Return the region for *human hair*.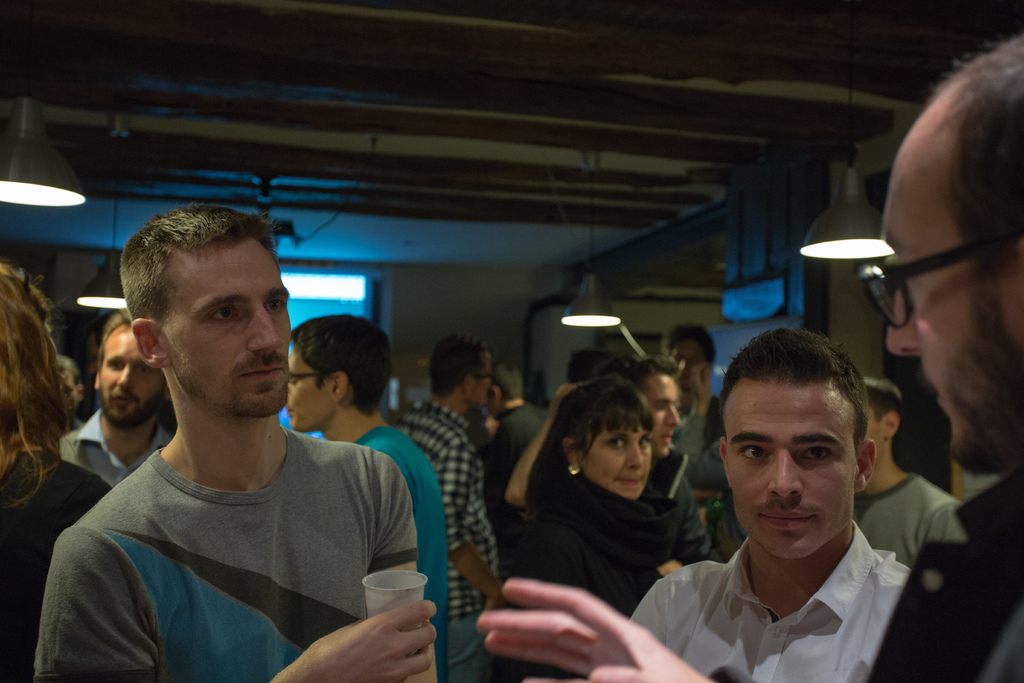
(x1=0, y1=262, x2=77, y2=506).
